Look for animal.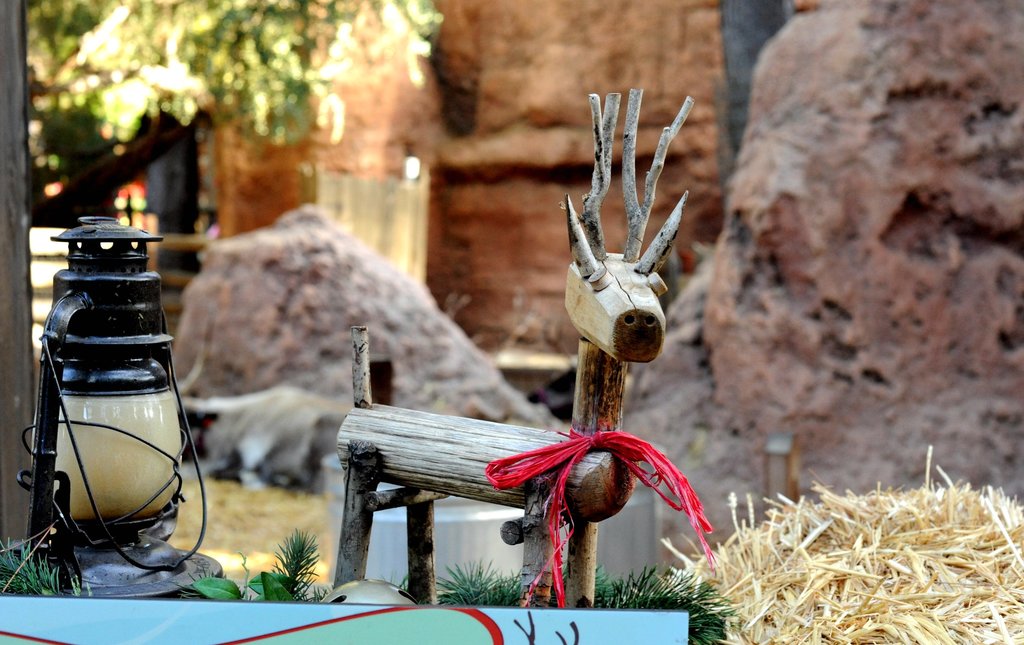
Found: 330,88,695,609.
